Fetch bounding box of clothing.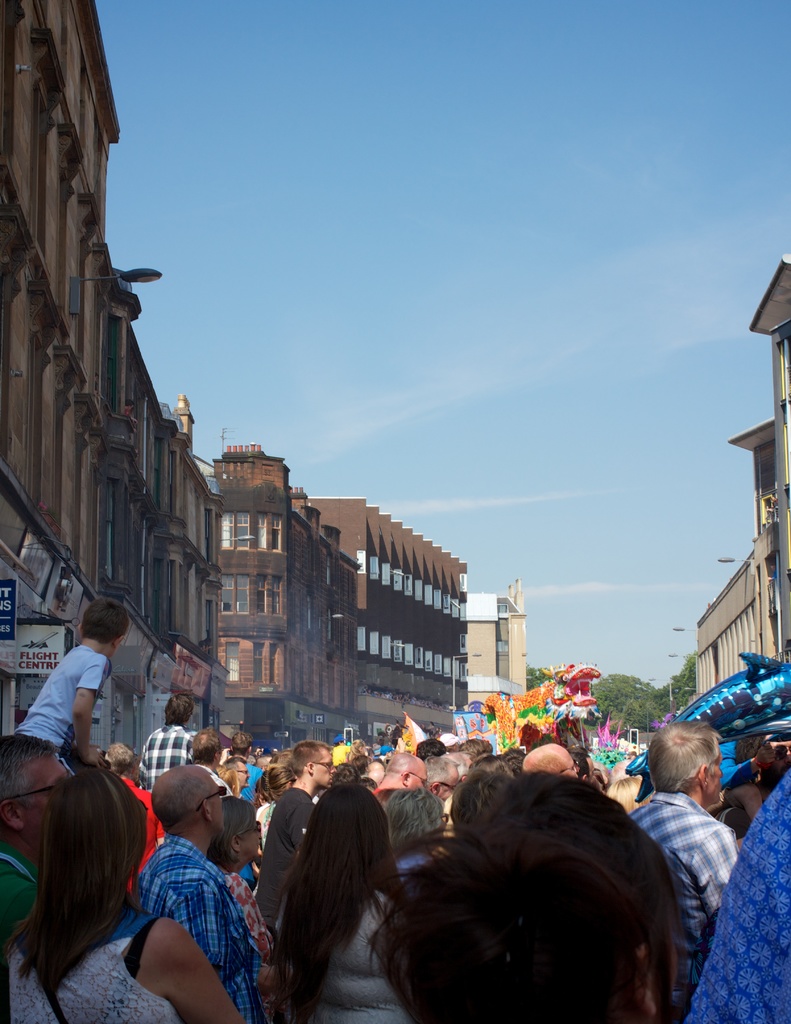
Bbox: BBox(689, 760, 788, 1023).
